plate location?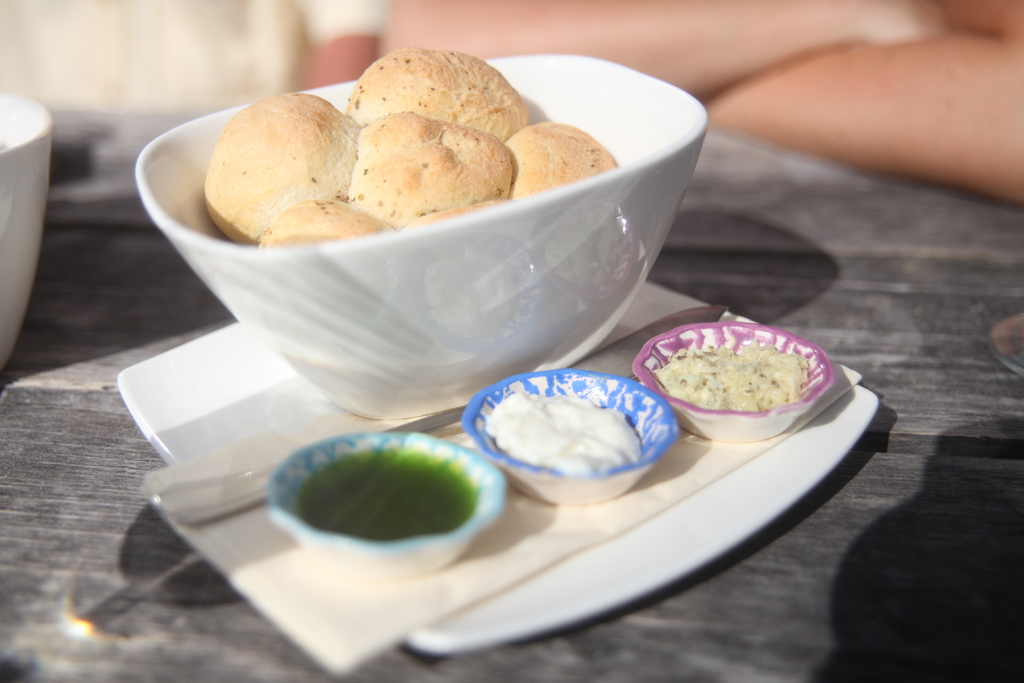
121/272/892/649
